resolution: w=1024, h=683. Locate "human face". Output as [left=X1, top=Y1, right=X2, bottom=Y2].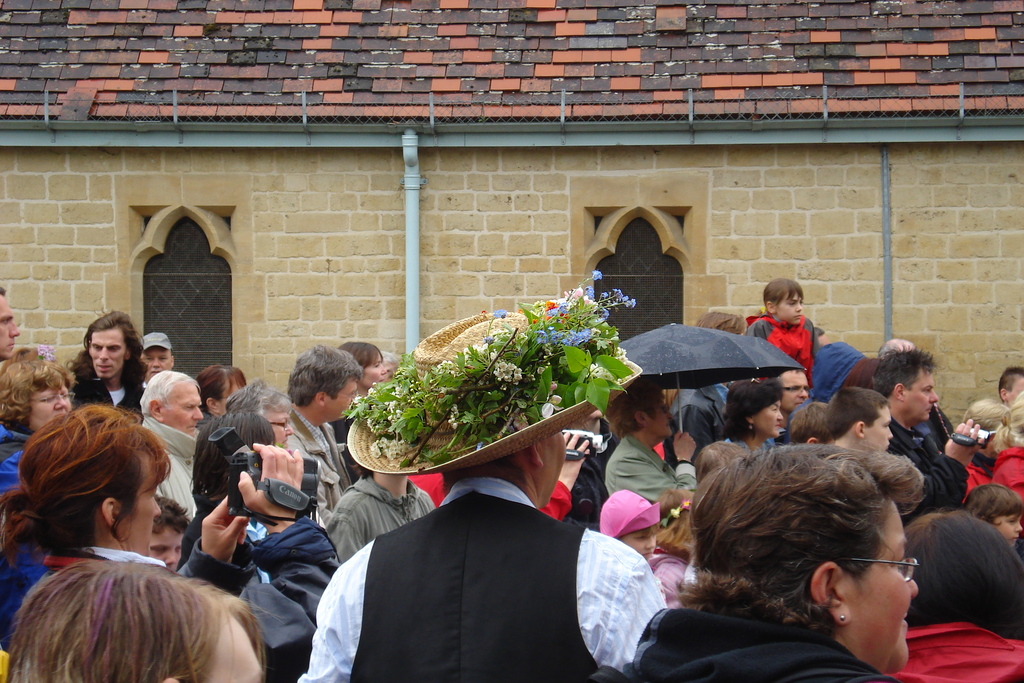
[left=362, top=350, right=385, bottom=389].
